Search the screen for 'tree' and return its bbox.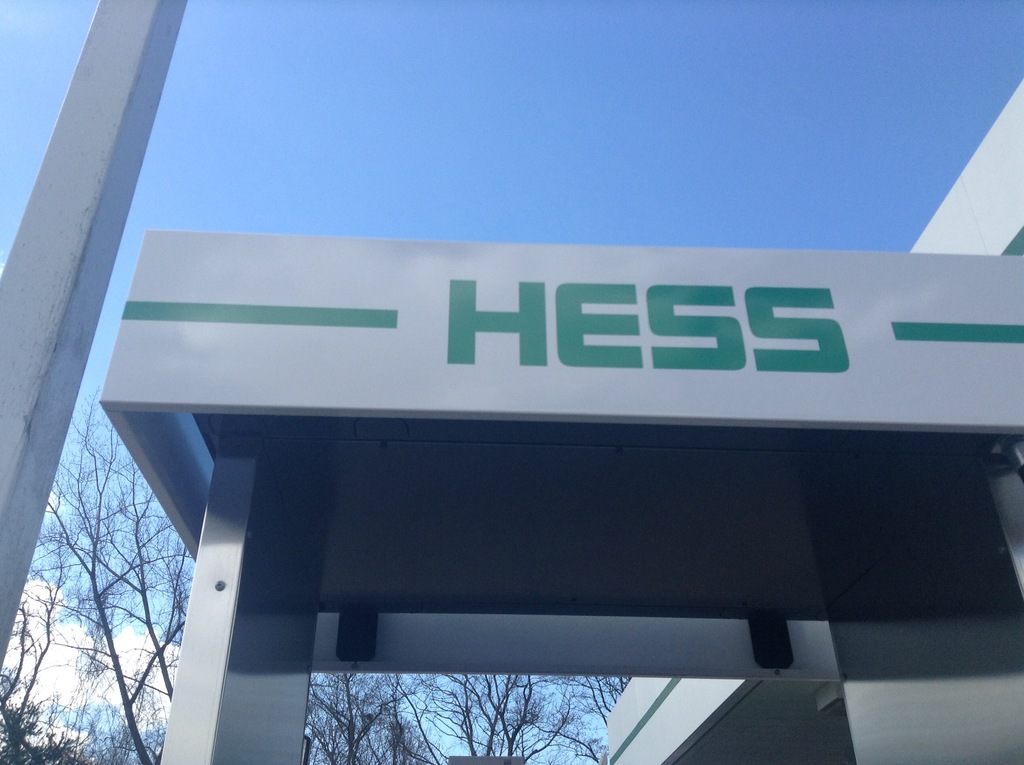
Found: bbox=(8, 387, 220, 758).
